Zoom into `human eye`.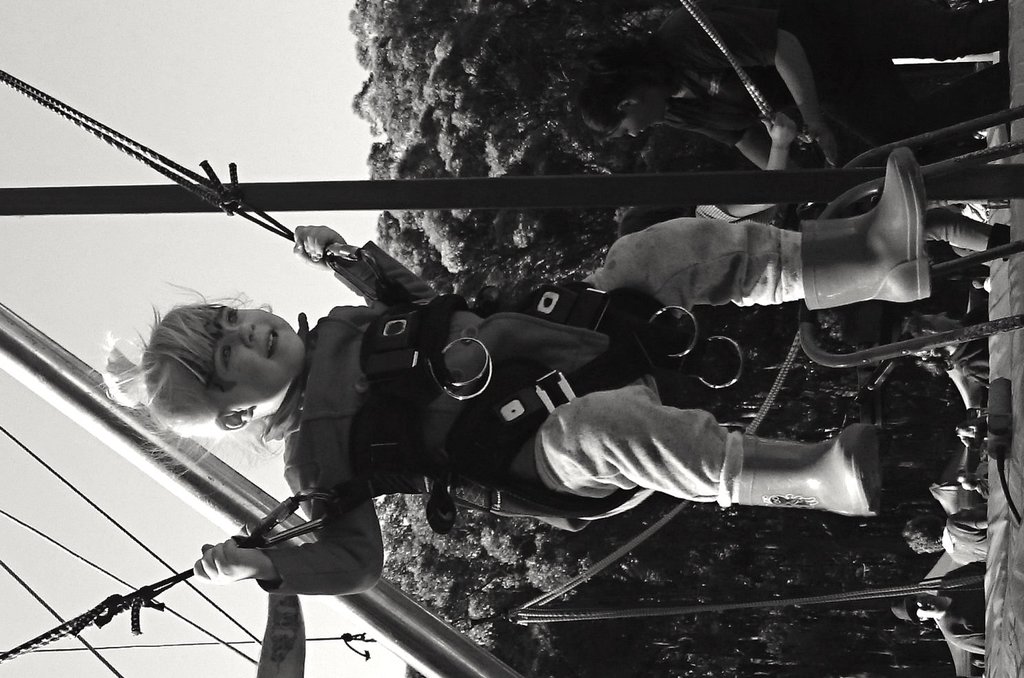
Zoom target: [221, 342, 231, 369].
